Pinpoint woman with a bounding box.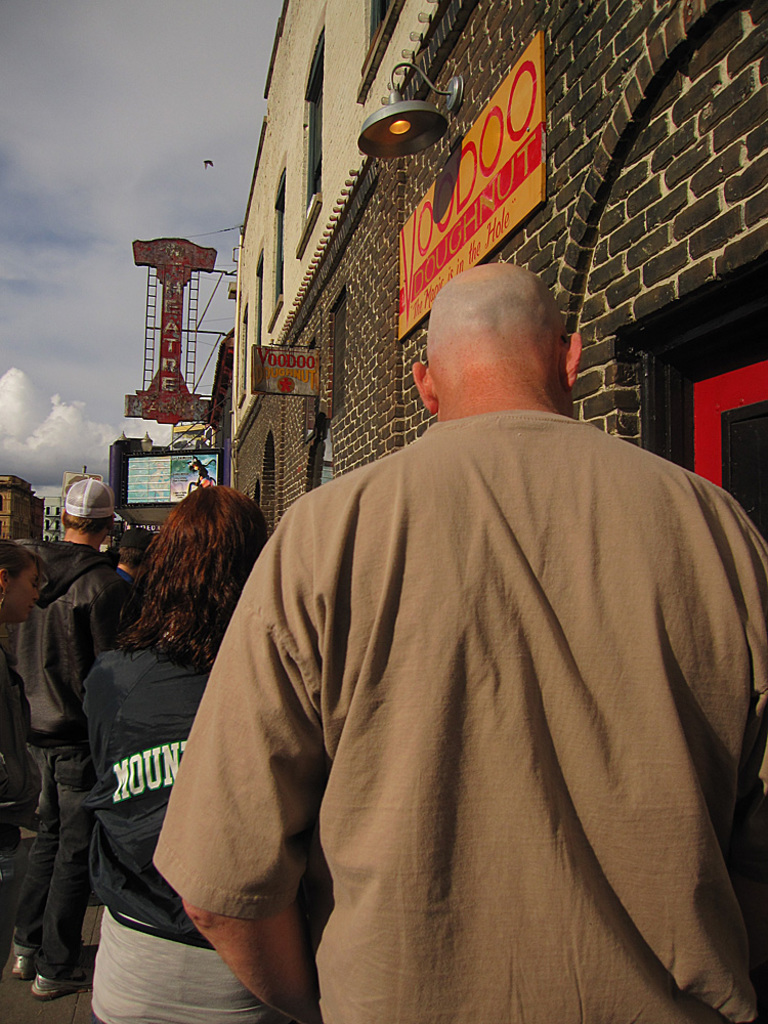
(0,534,51,1000).
